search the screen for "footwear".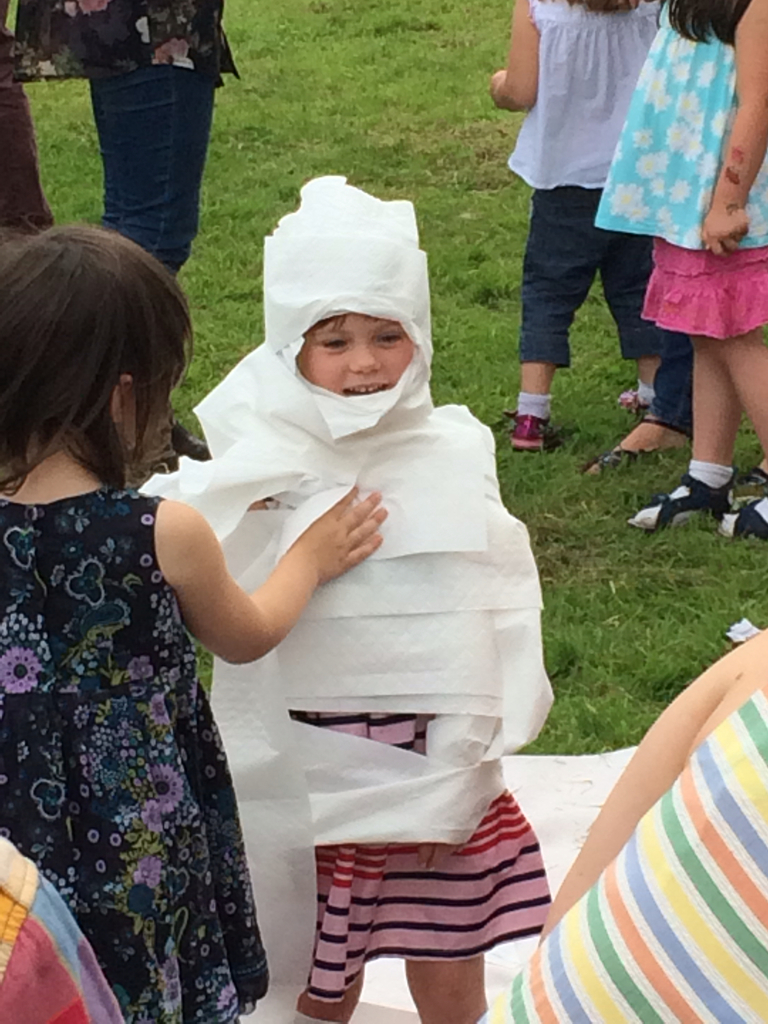
Found at detection(172, 413, 207, 462).
